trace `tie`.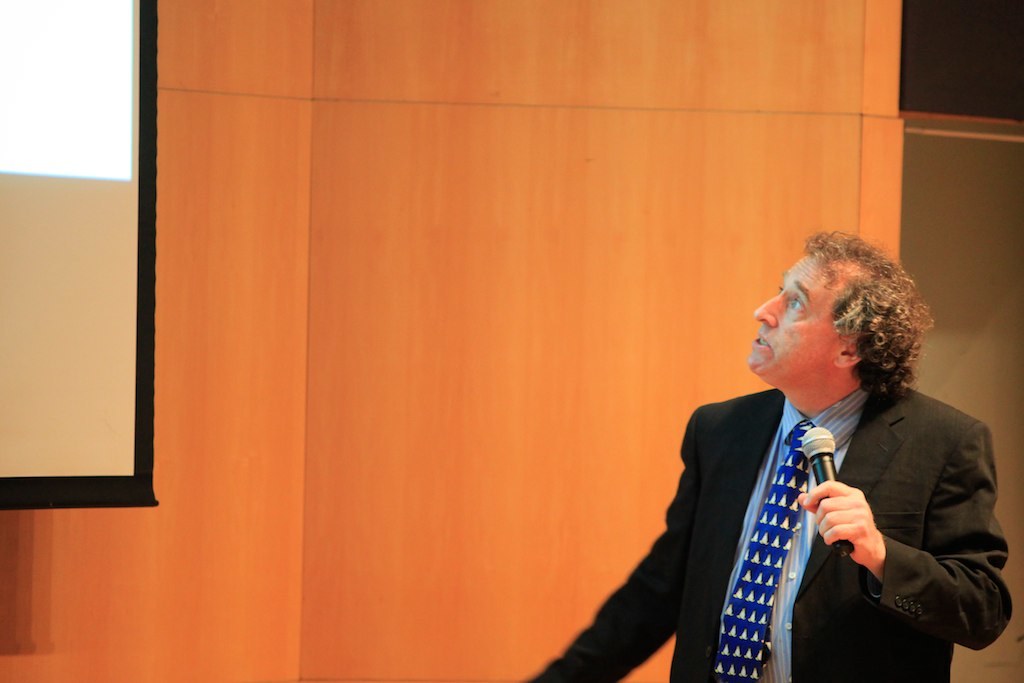
Traced to (712, 429, 812, 679).
